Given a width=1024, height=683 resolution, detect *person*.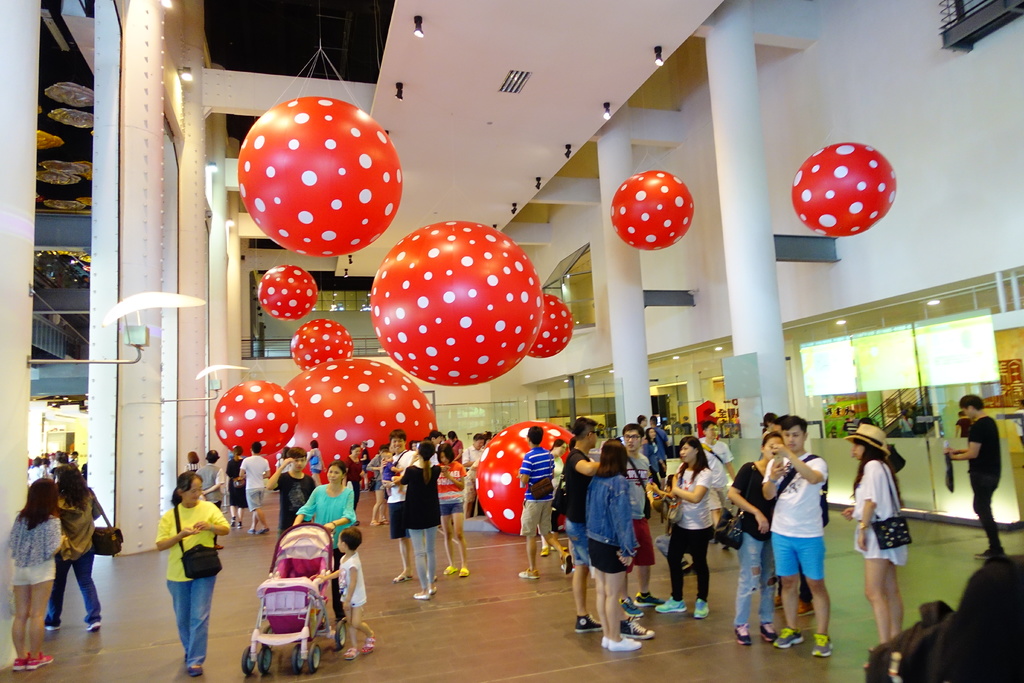
rect(655, 435, 711, 618).
